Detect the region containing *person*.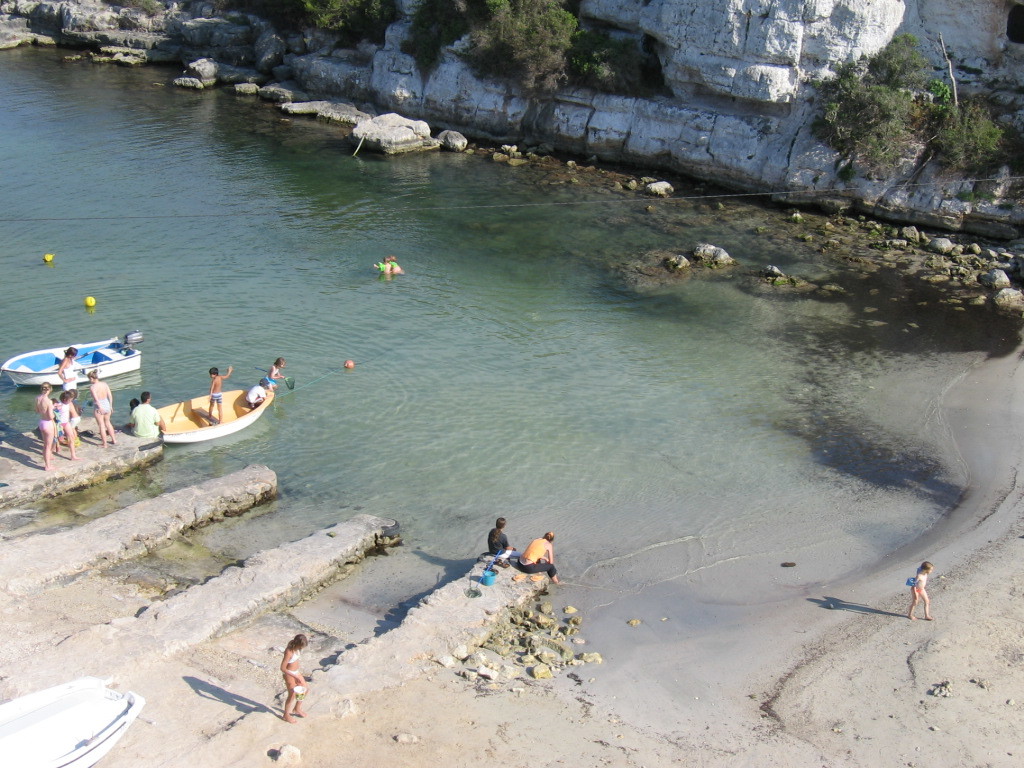
35, 381, 59, 470.
